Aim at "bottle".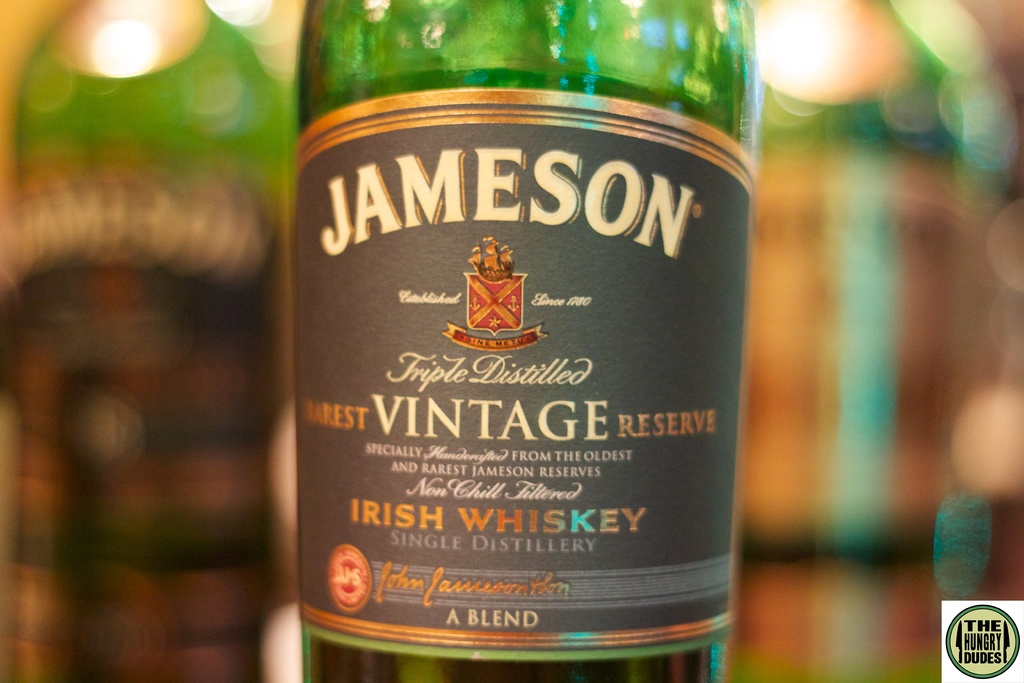
Aimed at bbox(13, 0, 296, 682).
